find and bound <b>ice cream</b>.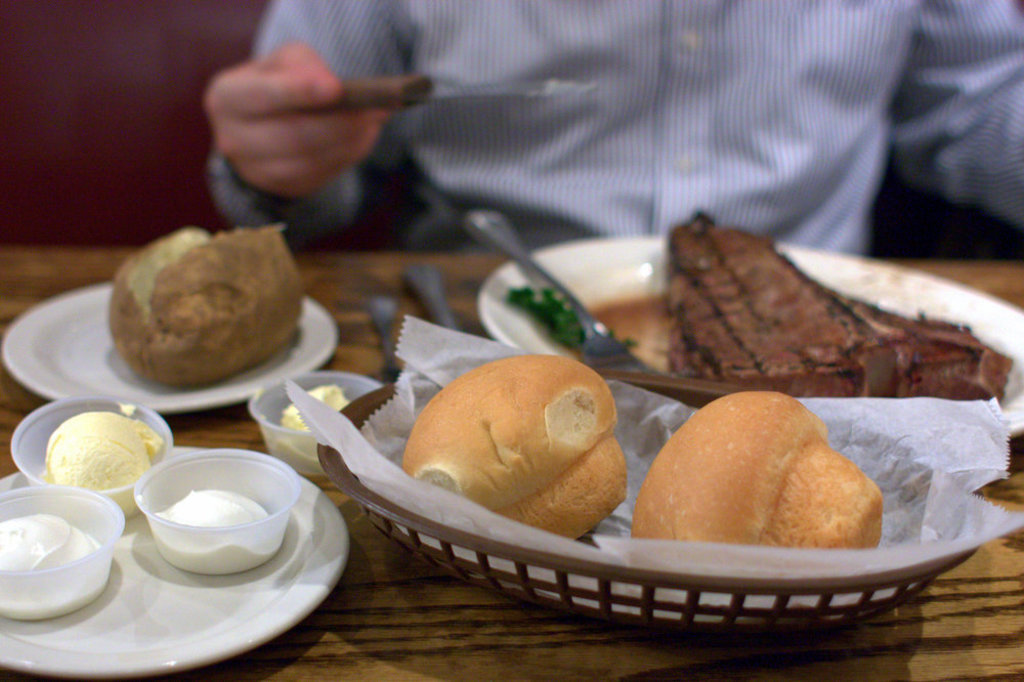
Bound: [x1=0, y1=500, x2=112, y2=582].
